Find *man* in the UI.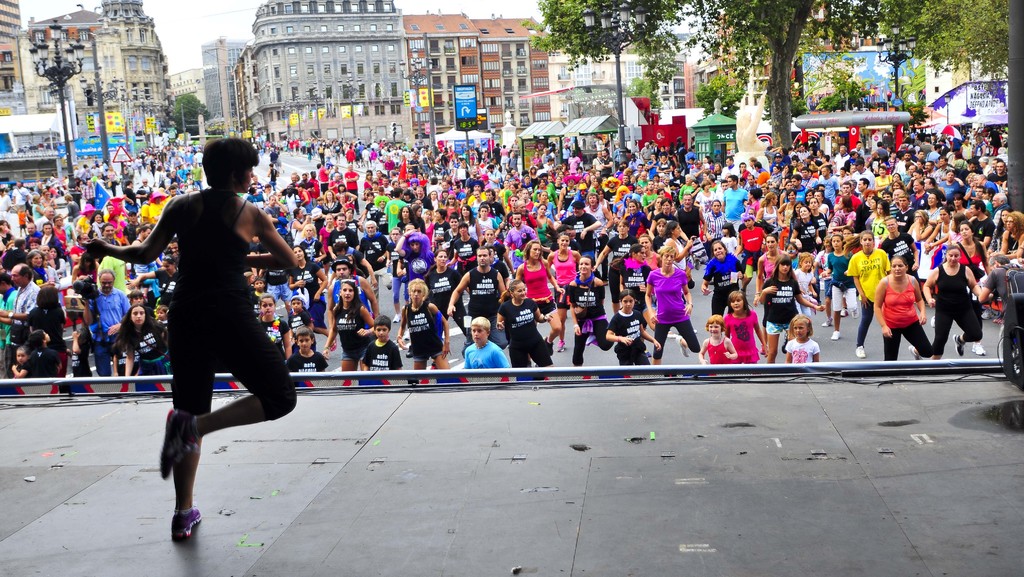
UI element at bbox=[543, 159, 555, 171].
